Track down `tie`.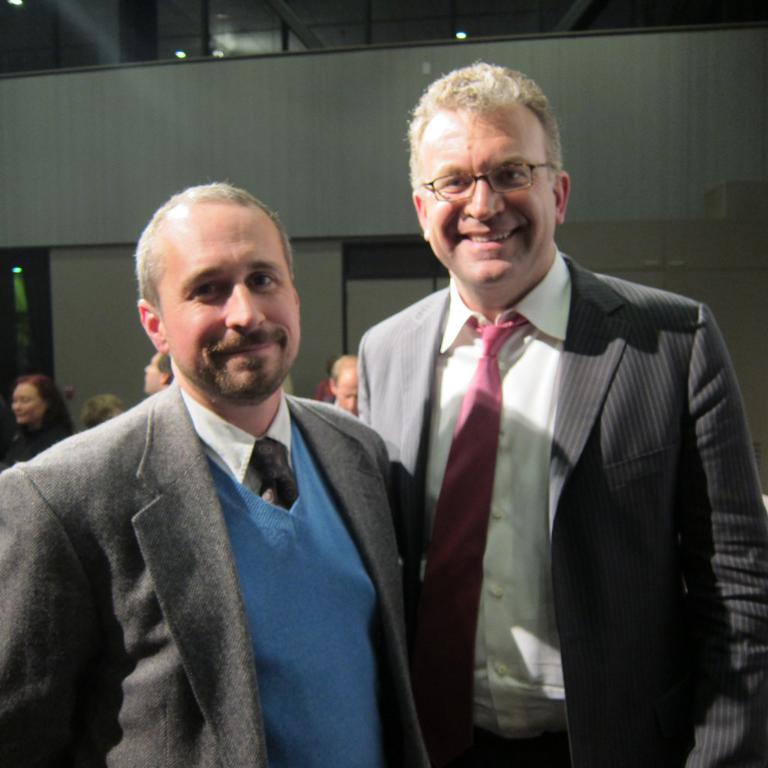
Tracked to (421, 322, 533, 764).
